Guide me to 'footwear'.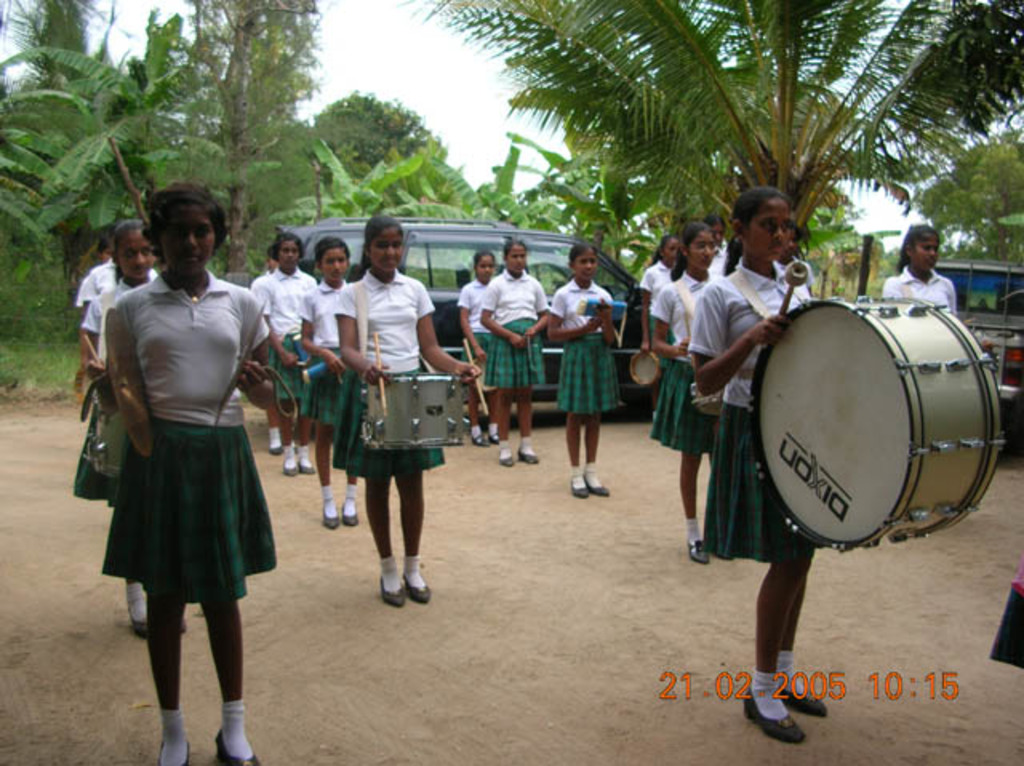
Guidance: [158,740,186,764].
